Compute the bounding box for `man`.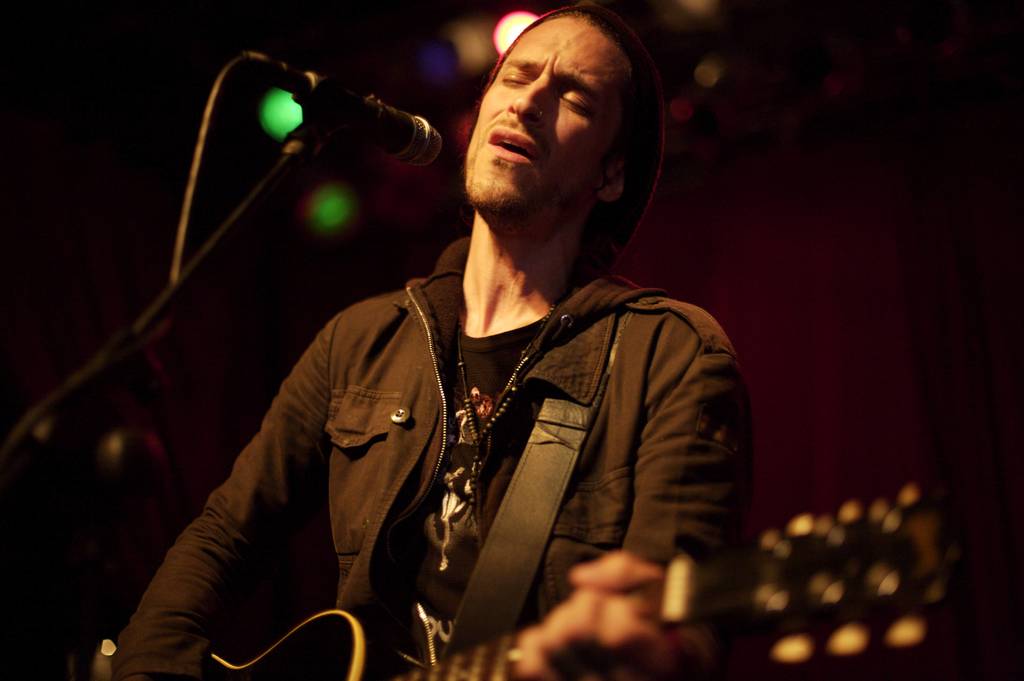
detection(129, 0, 776, 667).
